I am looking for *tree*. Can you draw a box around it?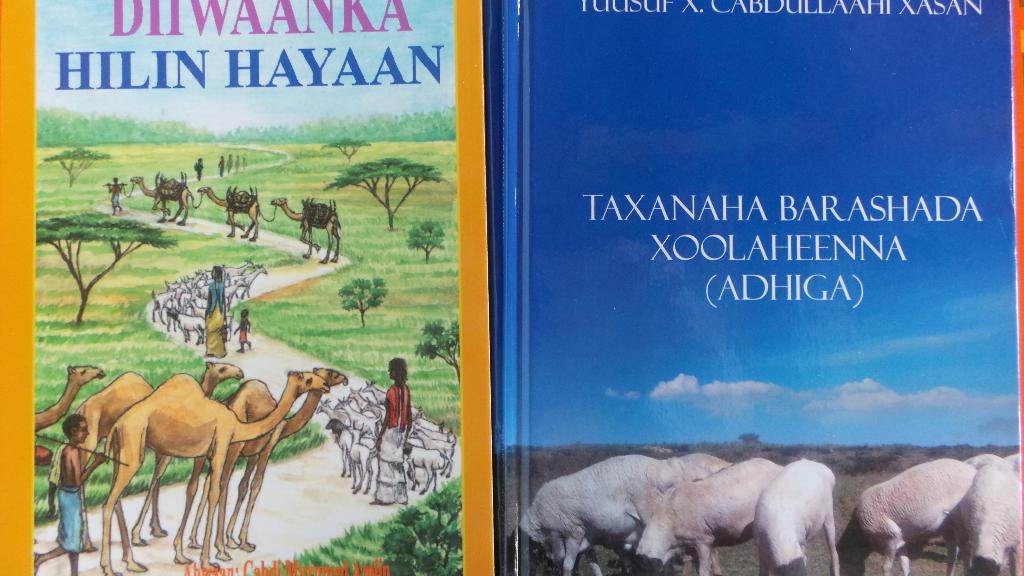
Sure, the bounding box is Rect(45, 143, 109, 188).
